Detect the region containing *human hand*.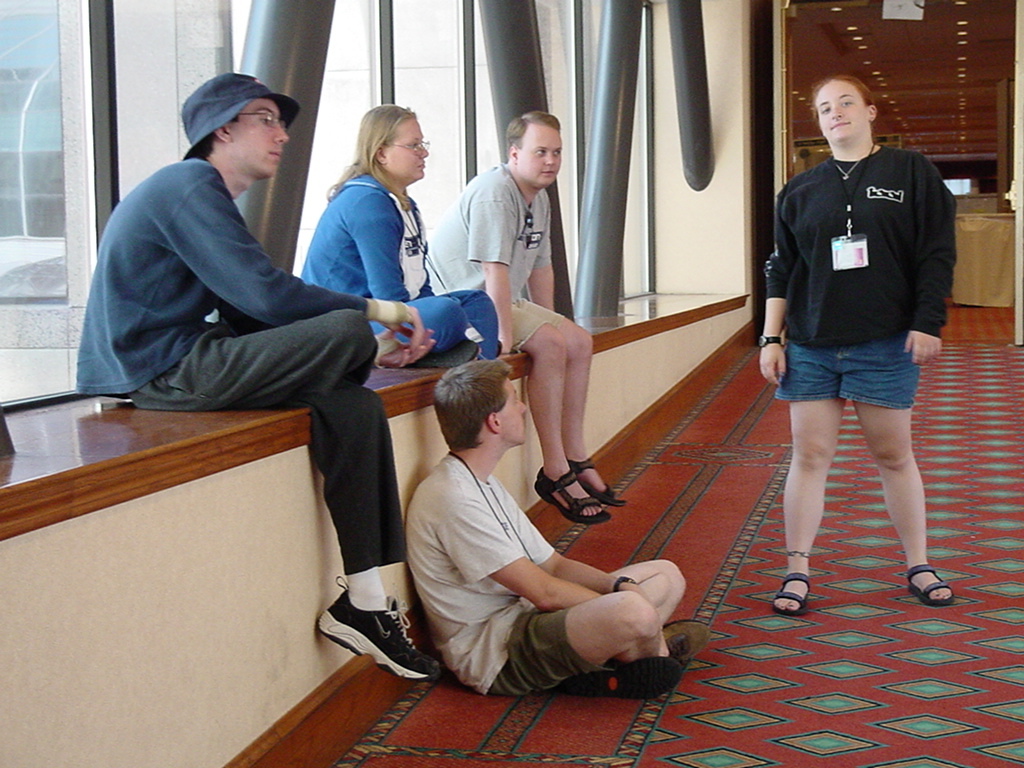
757 337 785 387.
